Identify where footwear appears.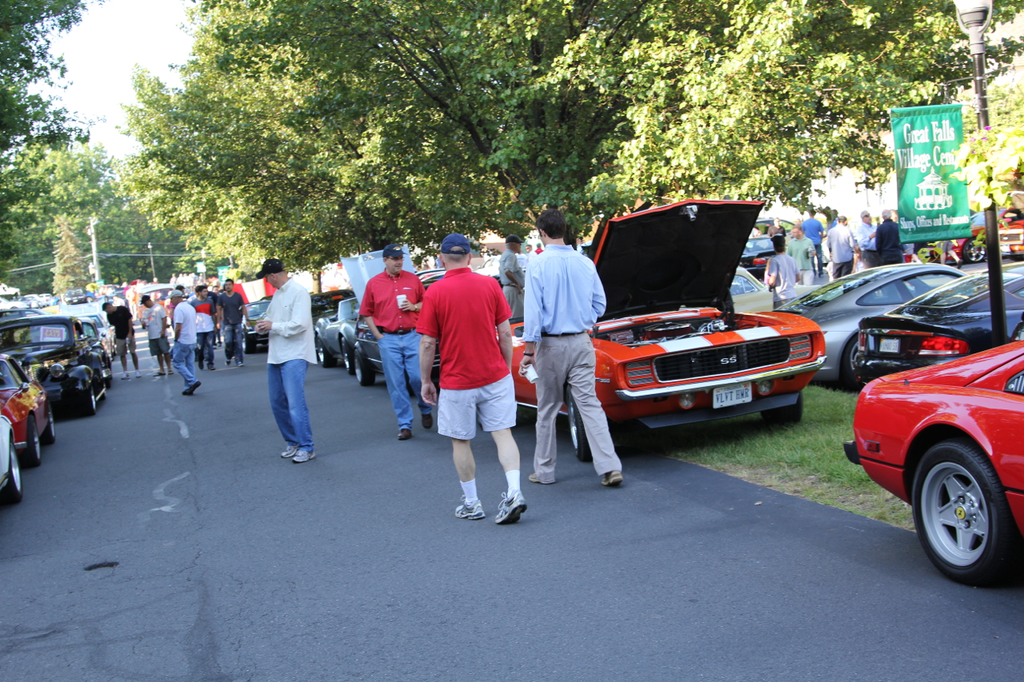
Appears at box=[291, 450, 314, 464].
